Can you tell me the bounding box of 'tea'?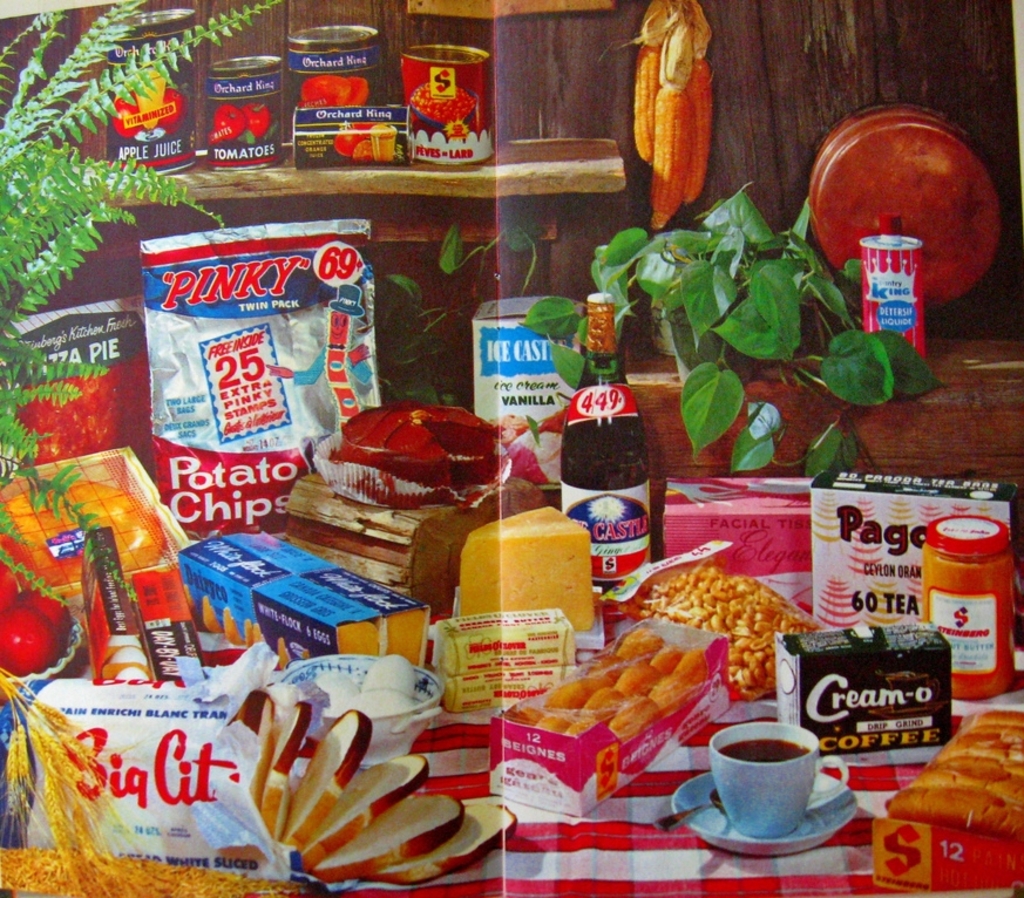
717 734 807 767.
